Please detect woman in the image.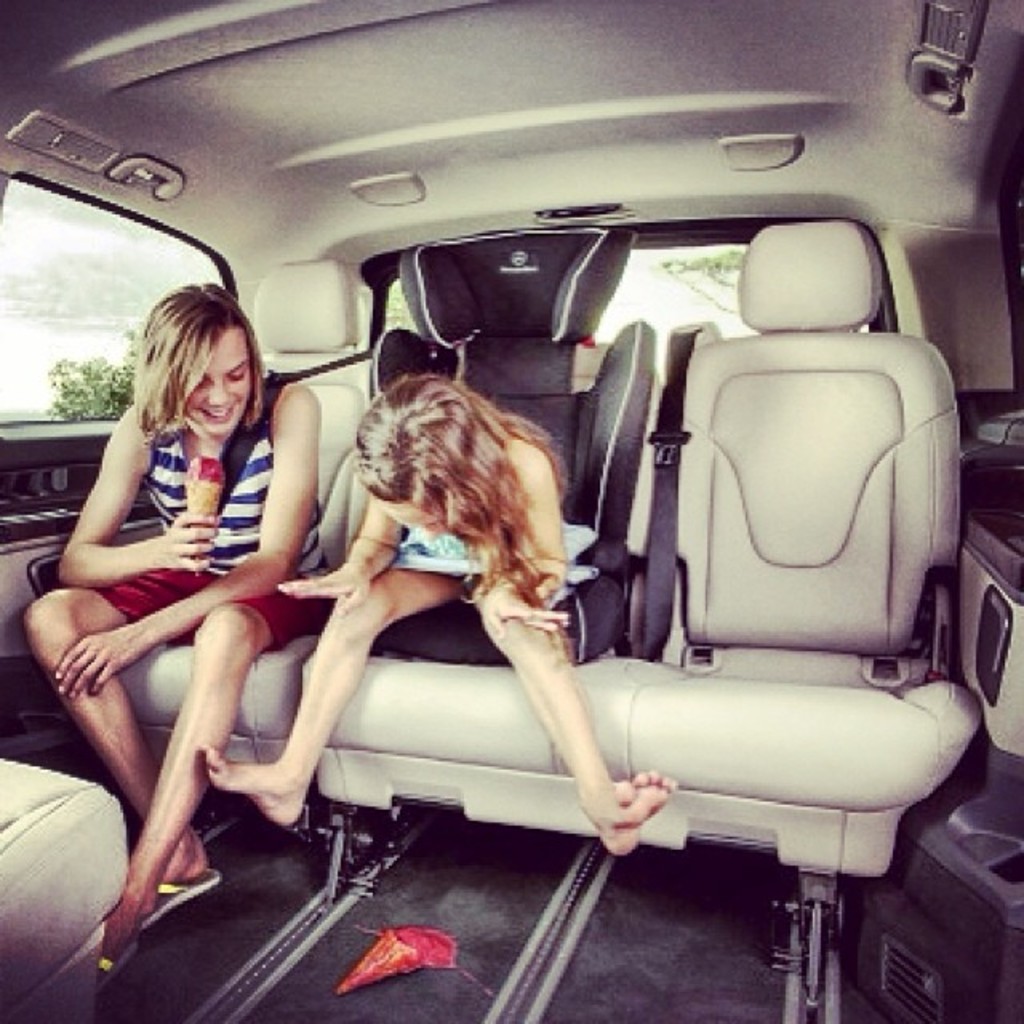
(50,283,381,922).
